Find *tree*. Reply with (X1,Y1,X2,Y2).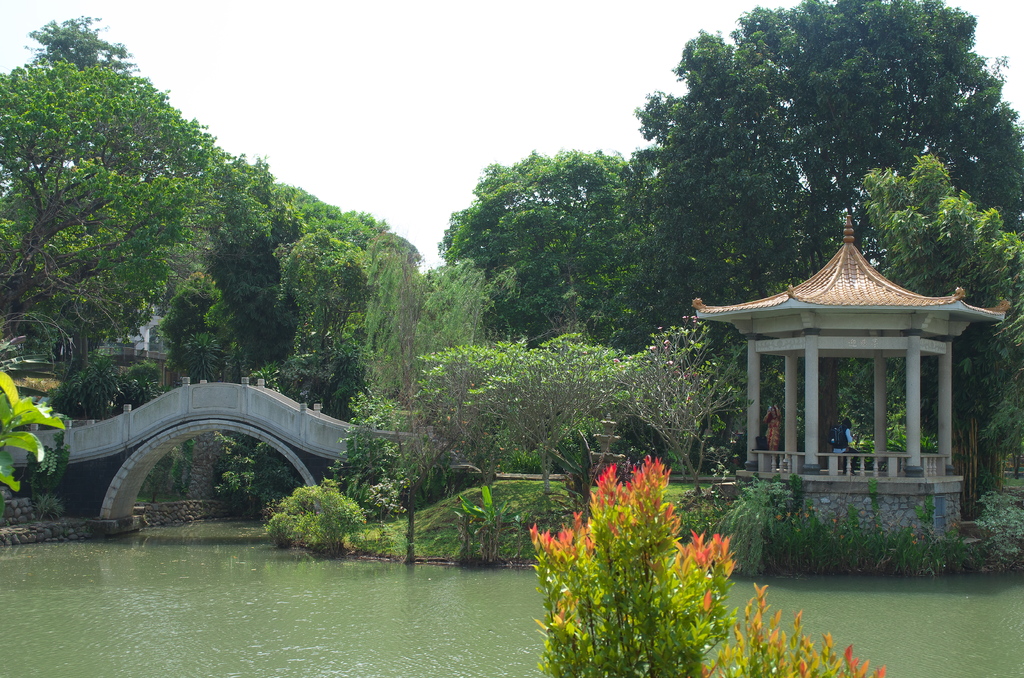
(847,151,1023,480).
